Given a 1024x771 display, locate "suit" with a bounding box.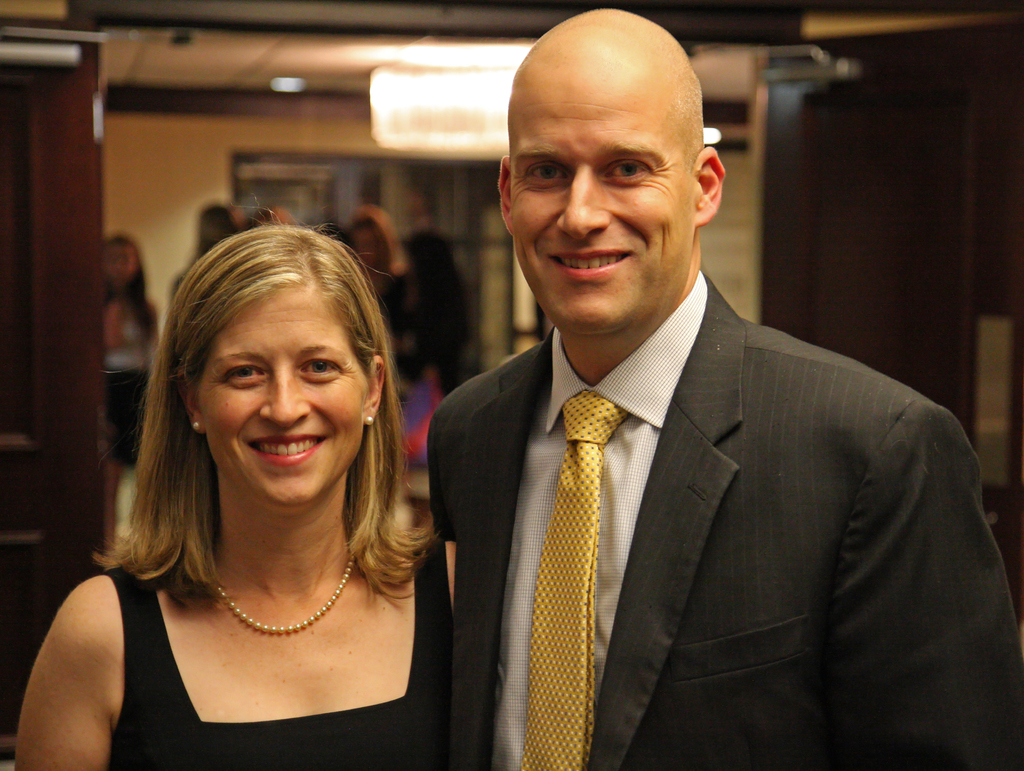
Located: [x1=420, y1=179, x2=973, y2=767].
